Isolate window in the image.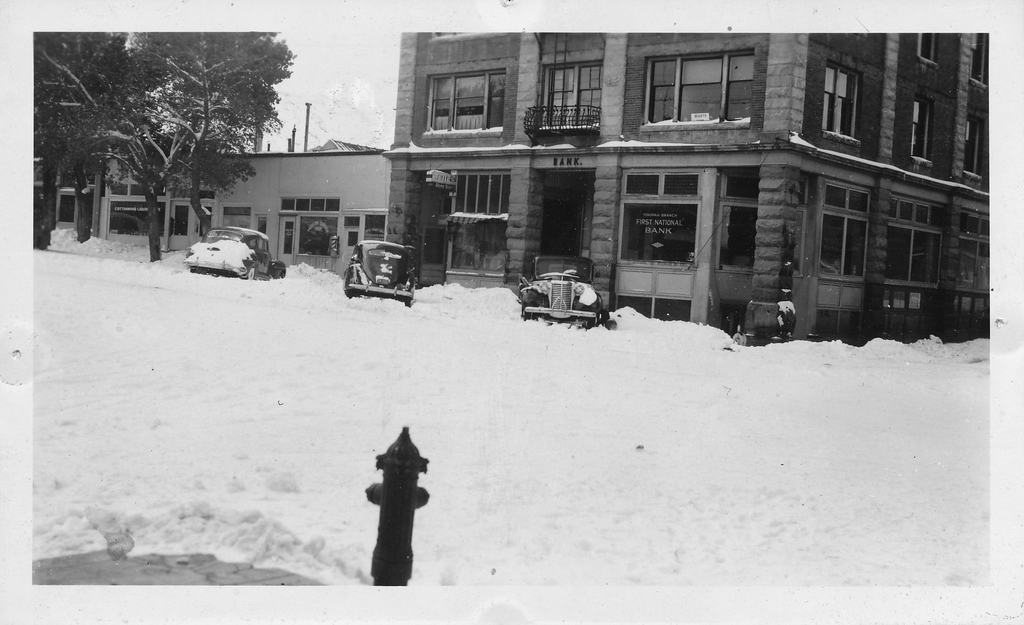
Isolated region: x1=541 y1=57 x2=606 y2=124.
